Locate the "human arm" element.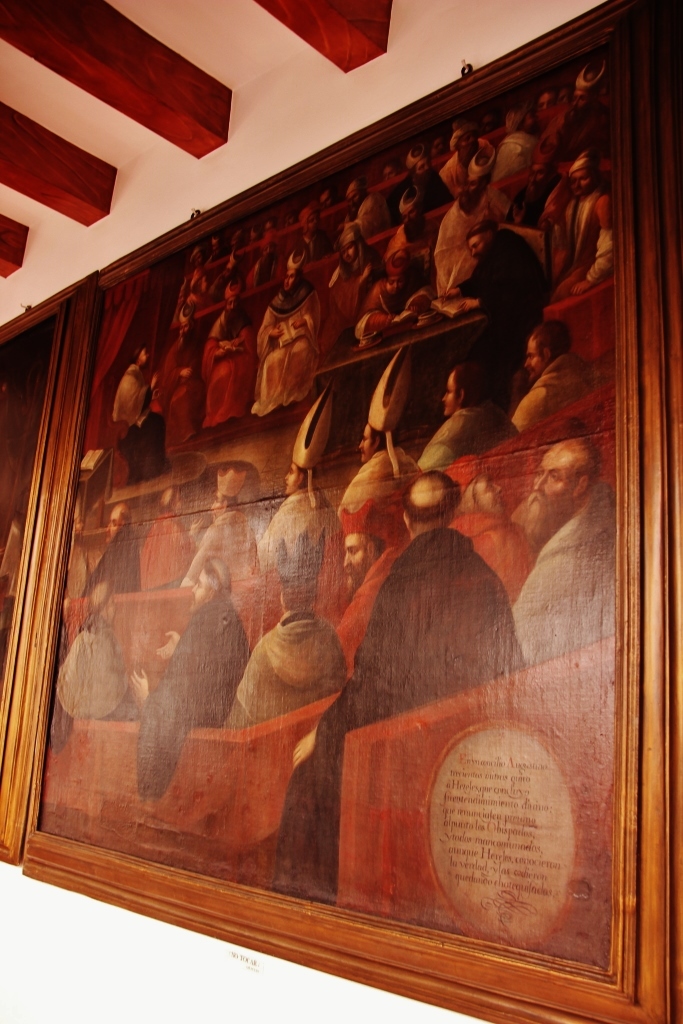
Element bbox: <region>357, 287, 419, 335</region>.
